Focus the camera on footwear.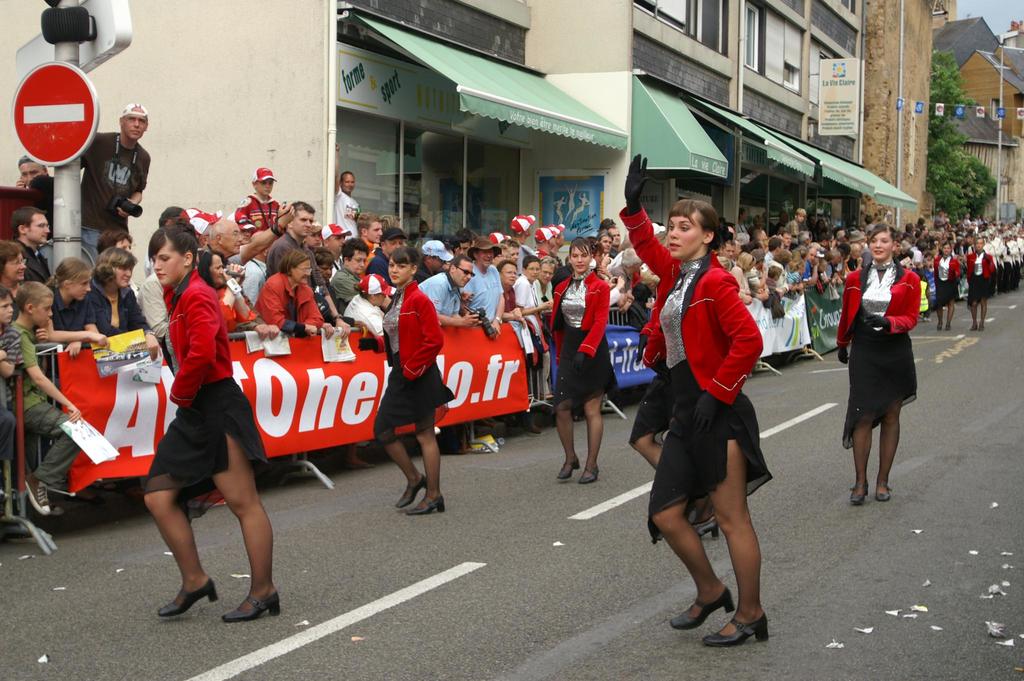
Focus region: detection(935, 322, 940, 333).
